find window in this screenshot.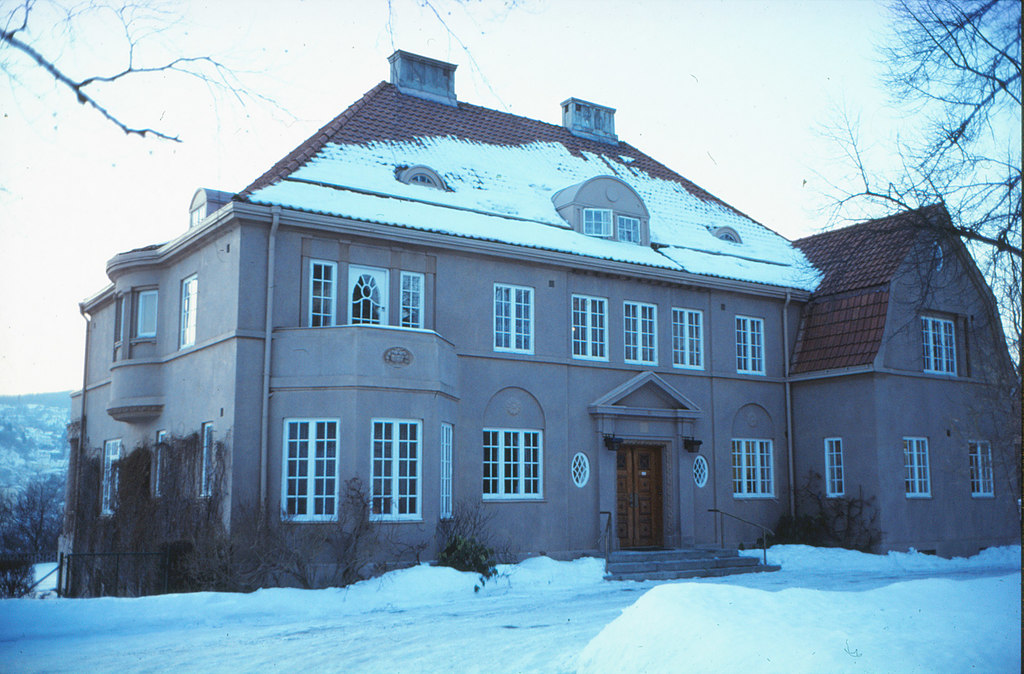
The bounding box for window is l=483, t=428, r=539, b=500.
